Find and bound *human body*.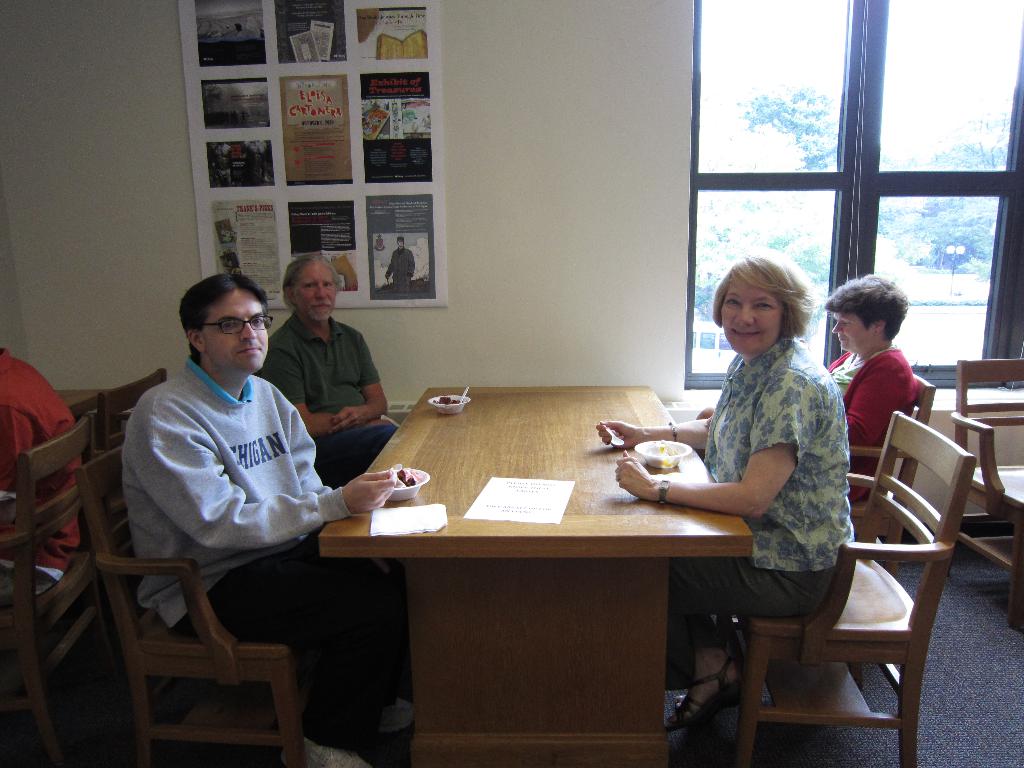
Bound: 599:341:861:738.
